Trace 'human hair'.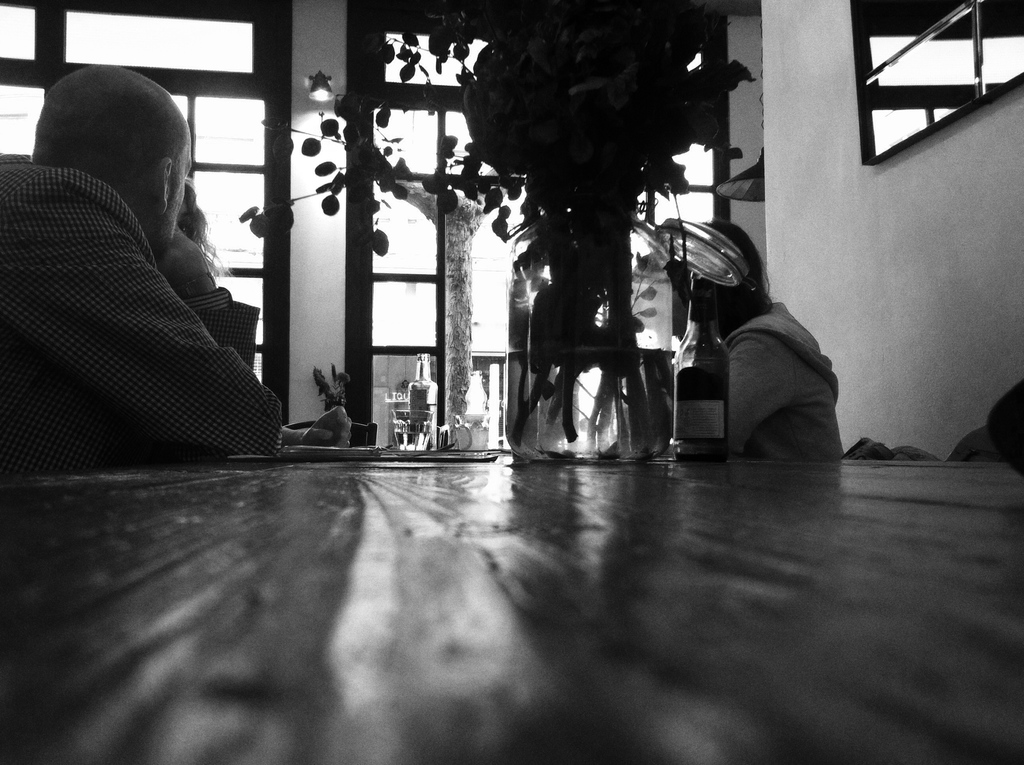
Traced to left=182, top=178, right=228, bottom=275.
